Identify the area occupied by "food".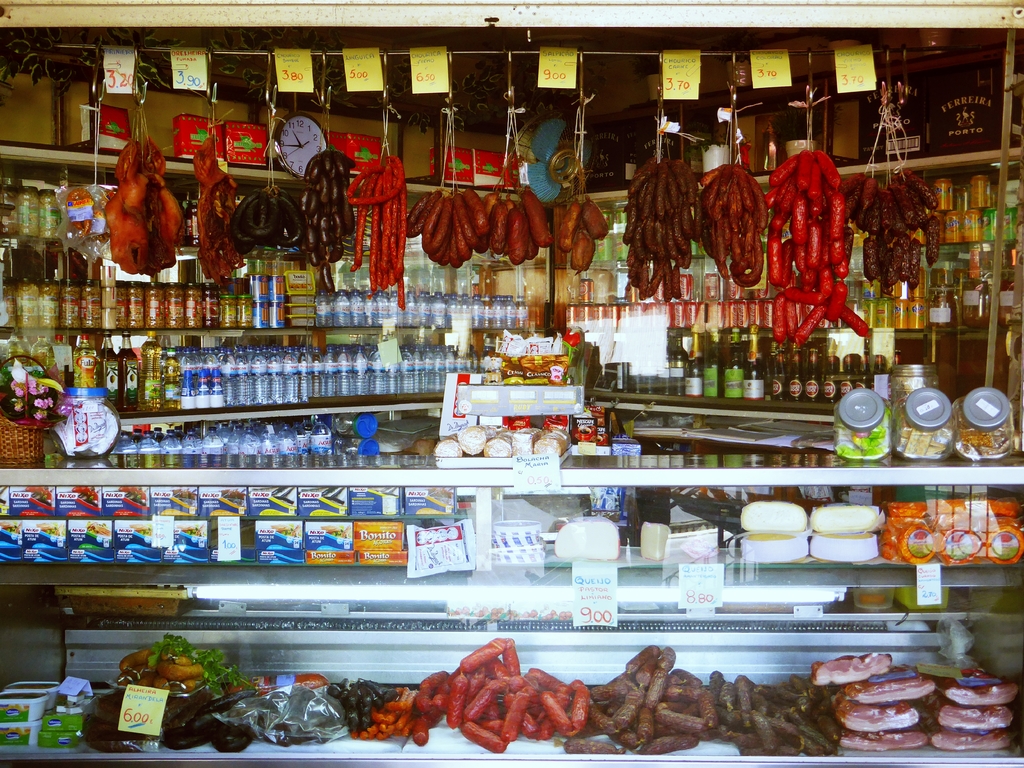
Area: BBox(585, 639, 720, 757).
